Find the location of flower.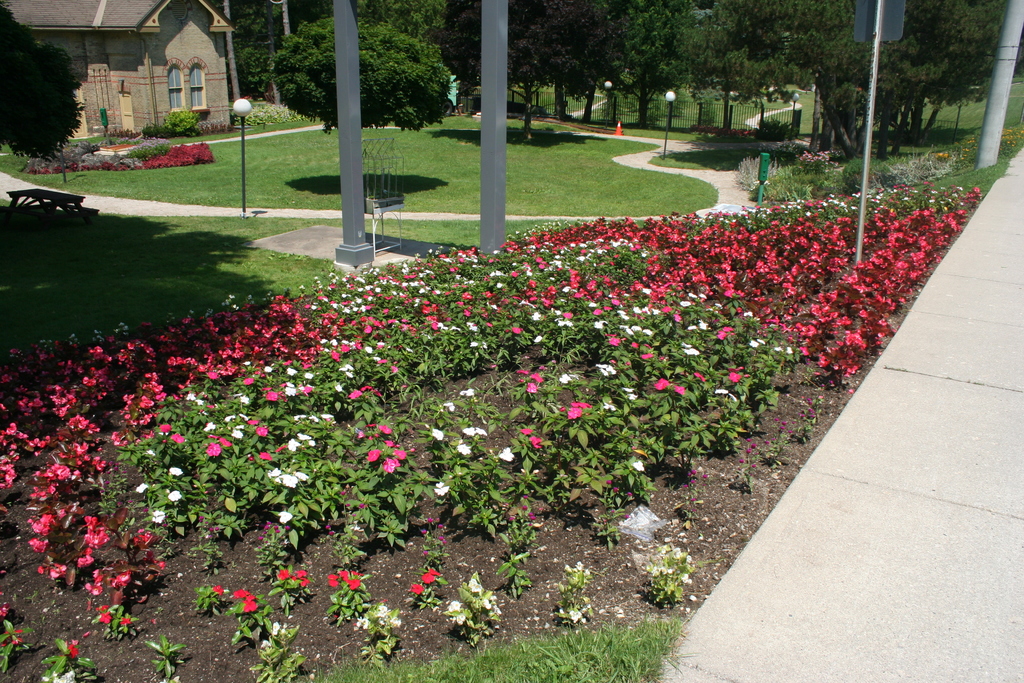
Location: x1=136, y1=481, x2=156, y2=497.
